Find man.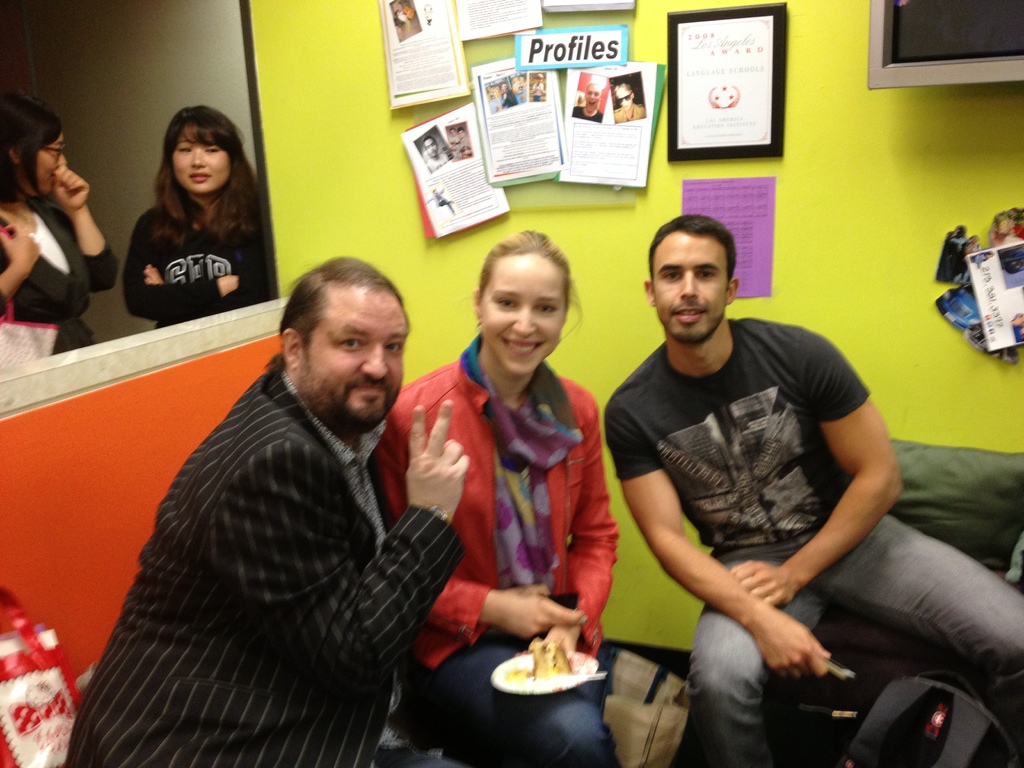
[left=600, top=211, right=1023, bottom=767].
